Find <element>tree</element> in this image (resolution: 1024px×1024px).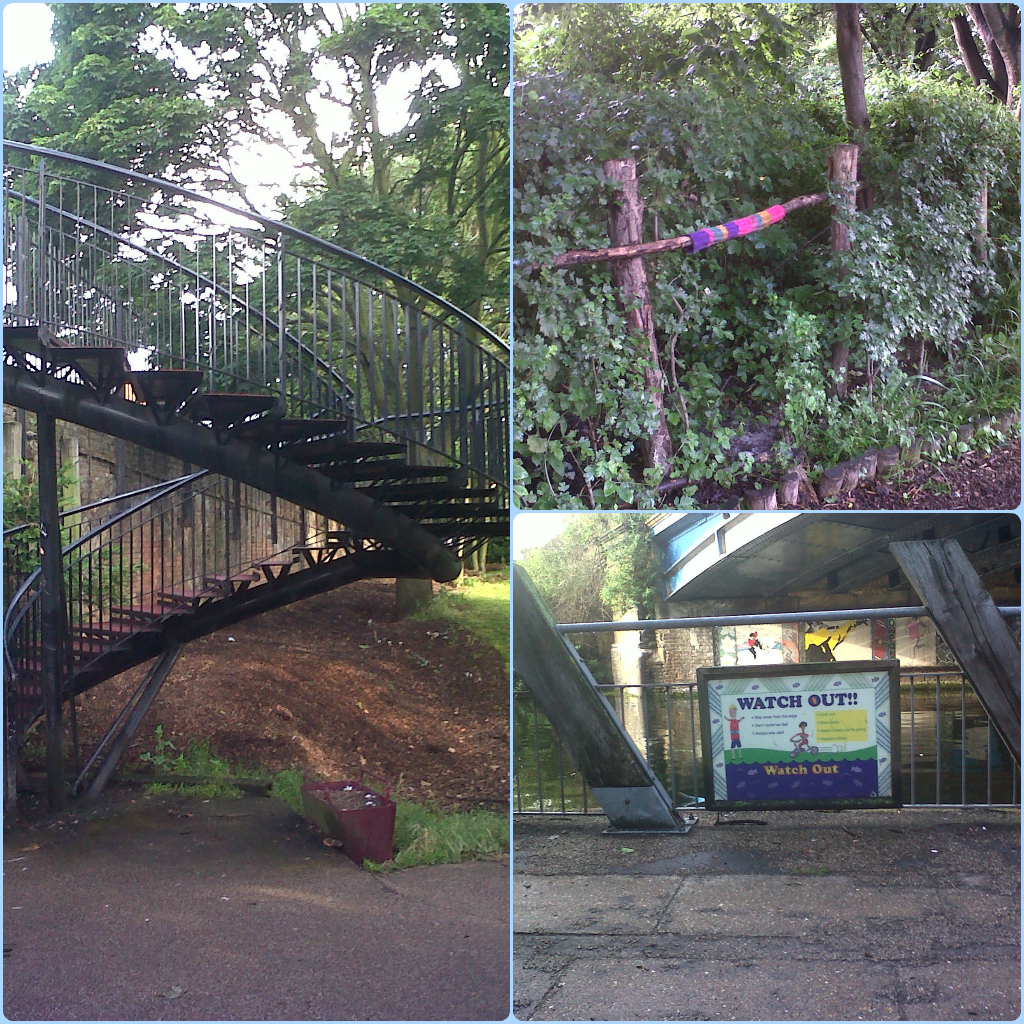
190 0 515 609.
